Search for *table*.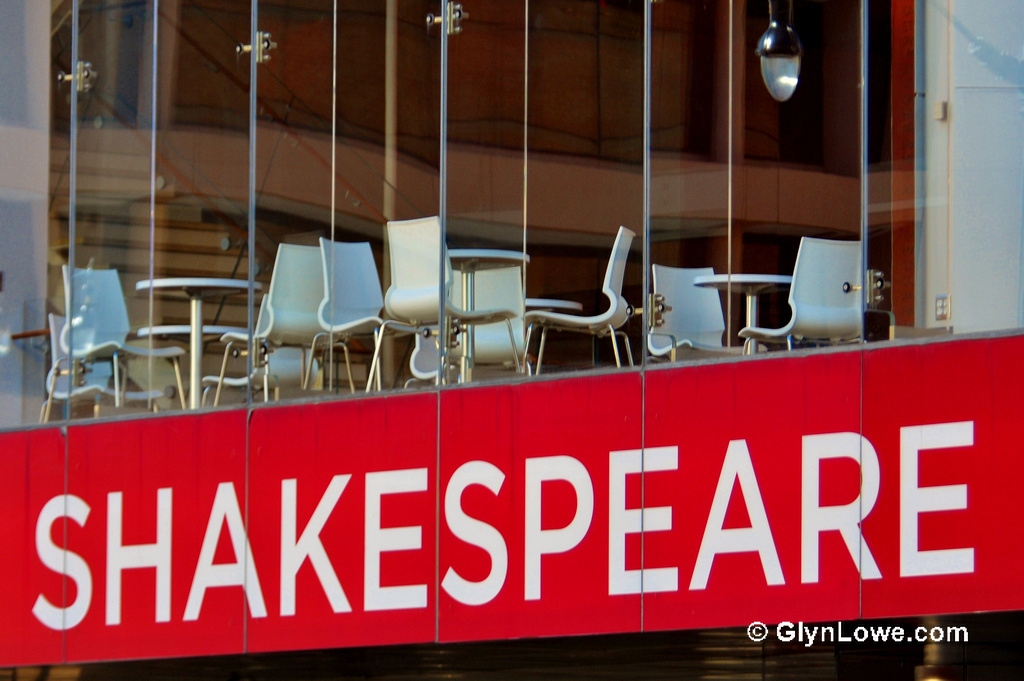
Found at box(692, 279, 792, 355).
